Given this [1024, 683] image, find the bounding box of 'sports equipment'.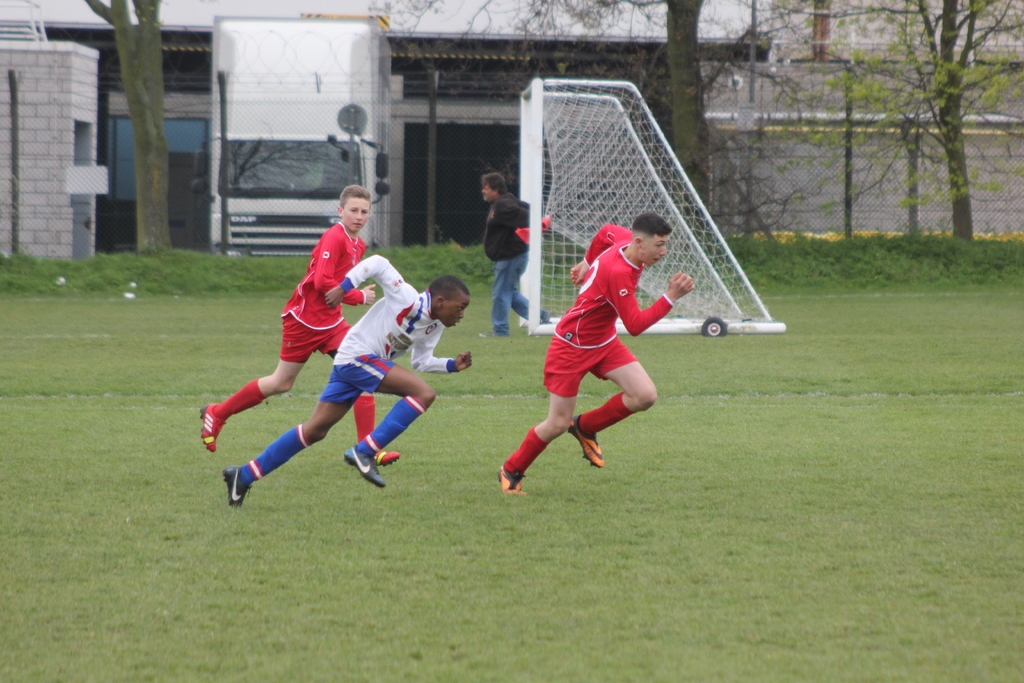
(x1=497, y1=465, x2=525, y2=493).
